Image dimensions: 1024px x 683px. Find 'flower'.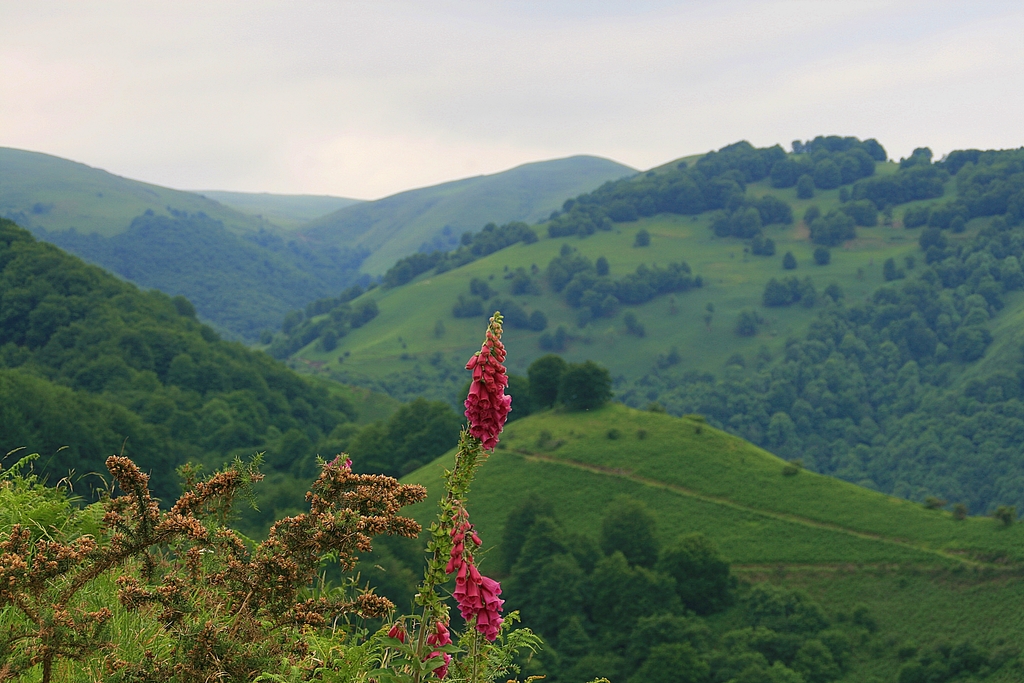
431, 570, 512, 656.
